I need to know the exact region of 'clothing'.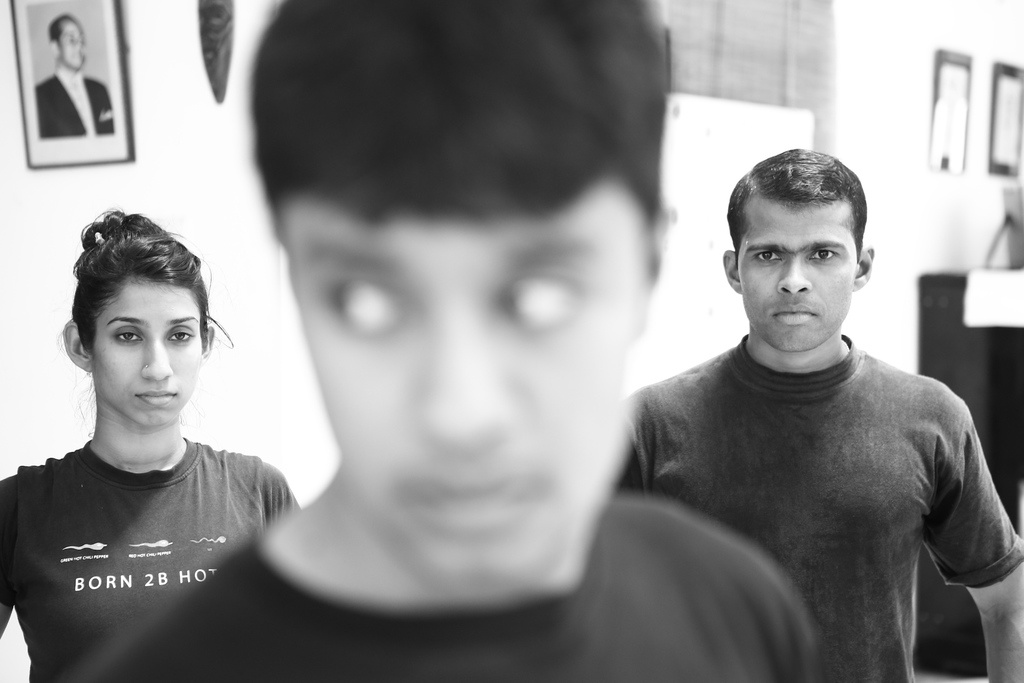
Region: Rect(88, 498, 819, 682).
